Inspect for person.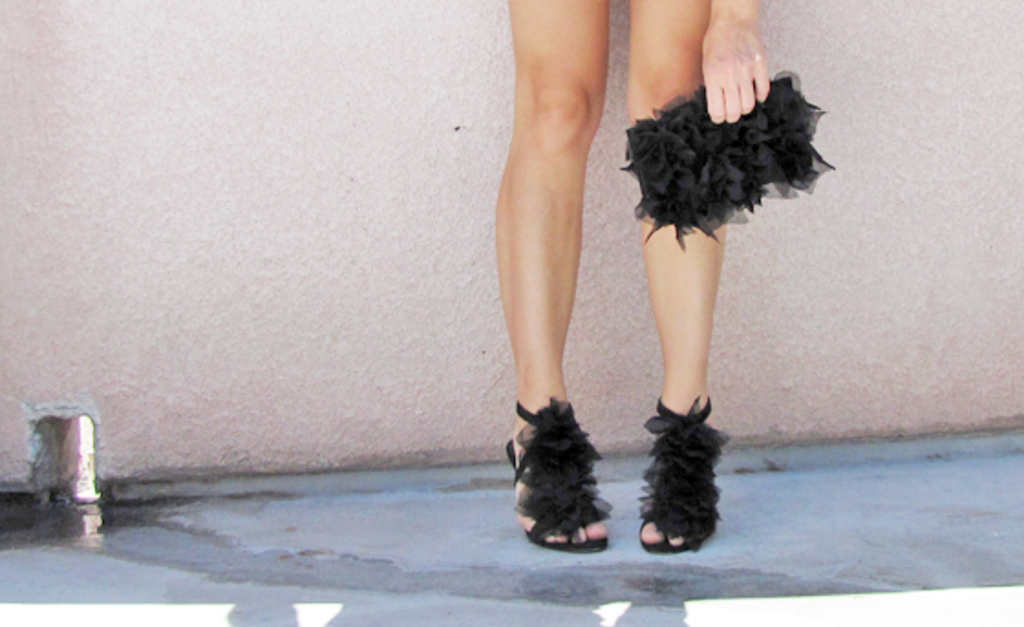
Inspection: x1=508 y1=0 x2=773 y2=547.
